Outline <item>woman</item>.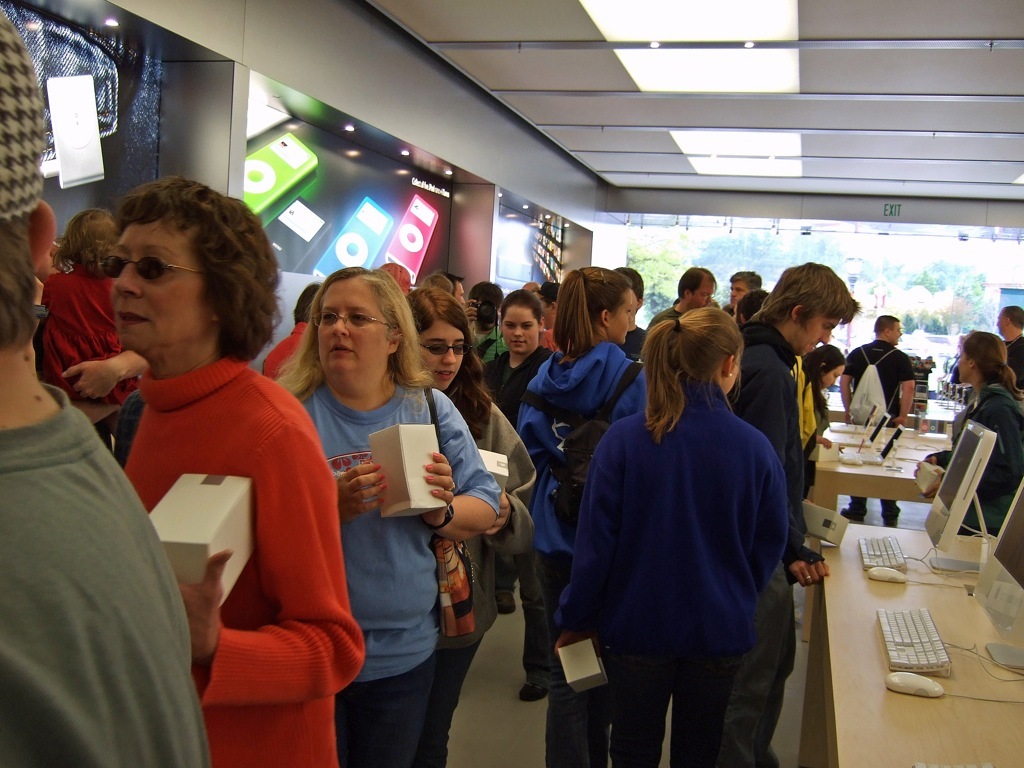
Outline: x1=913 y1=327 x2=1023 y2=538.
